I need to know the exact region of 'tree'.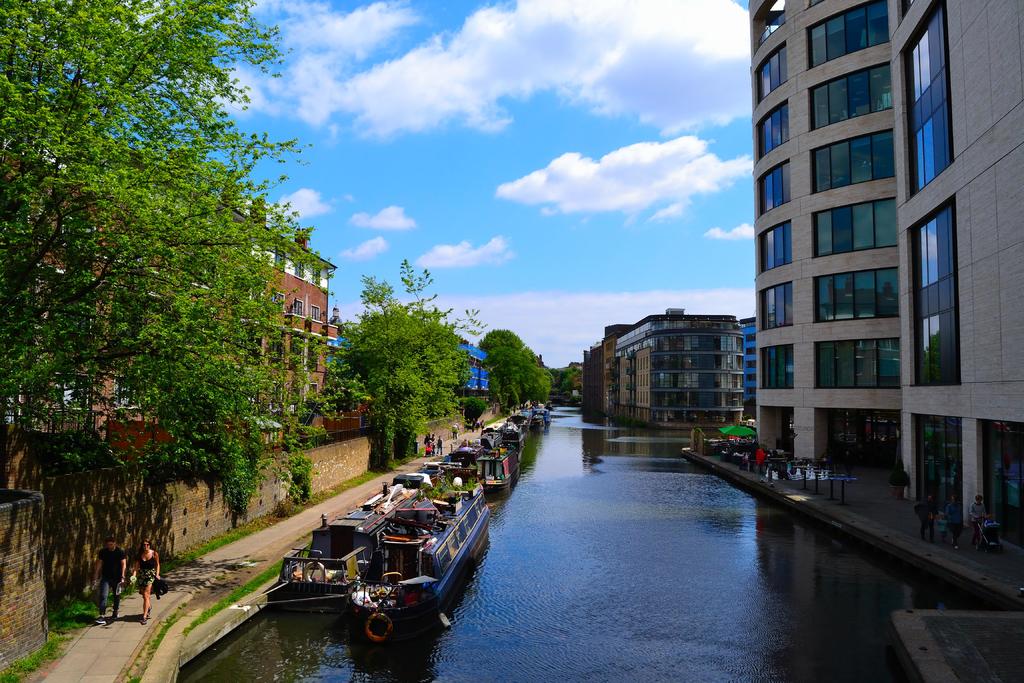
Region: crop(477, 343, 550, 408).
